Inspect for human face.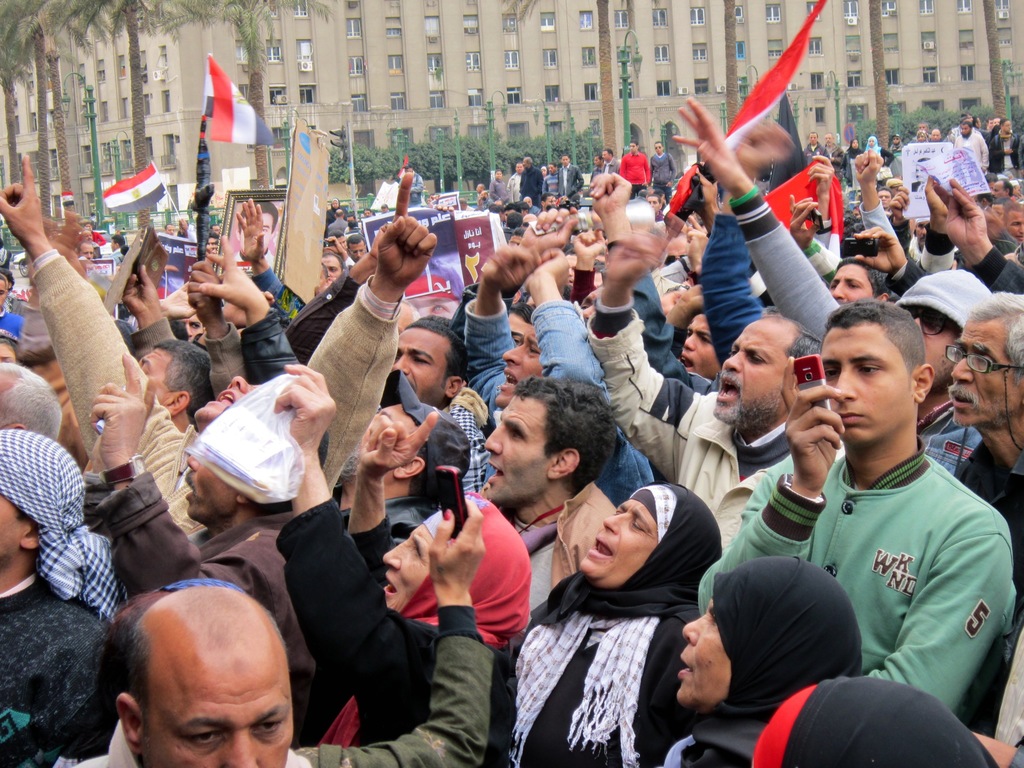
Inspection: (892, 135, 900, 145).
